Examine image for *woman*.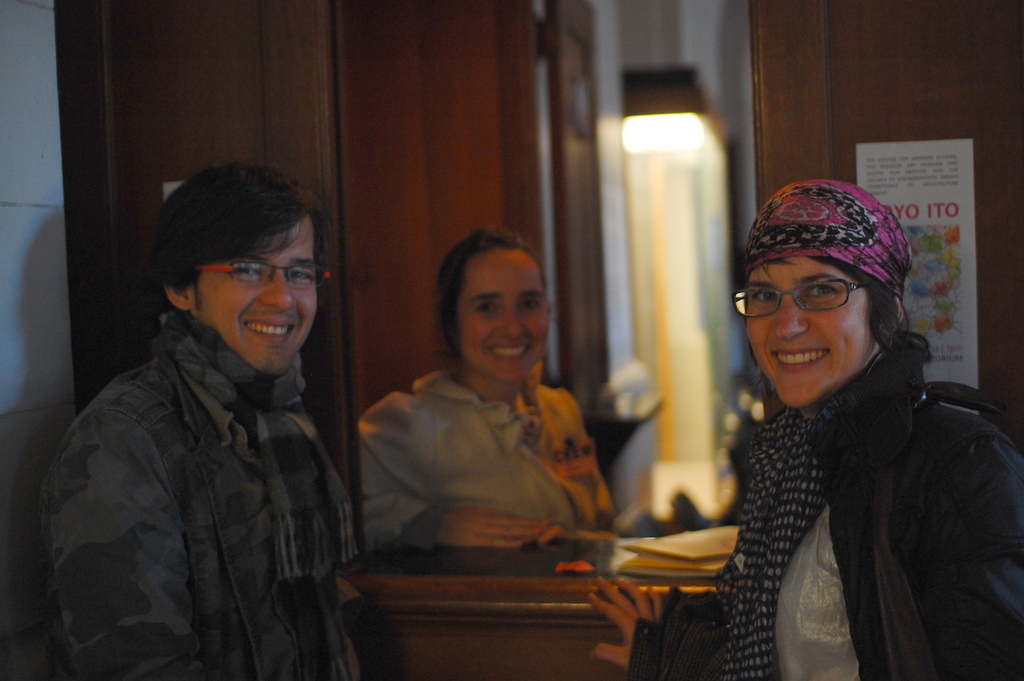
Examination result: <bbox>368, 229, 630, 576</bbox>.
